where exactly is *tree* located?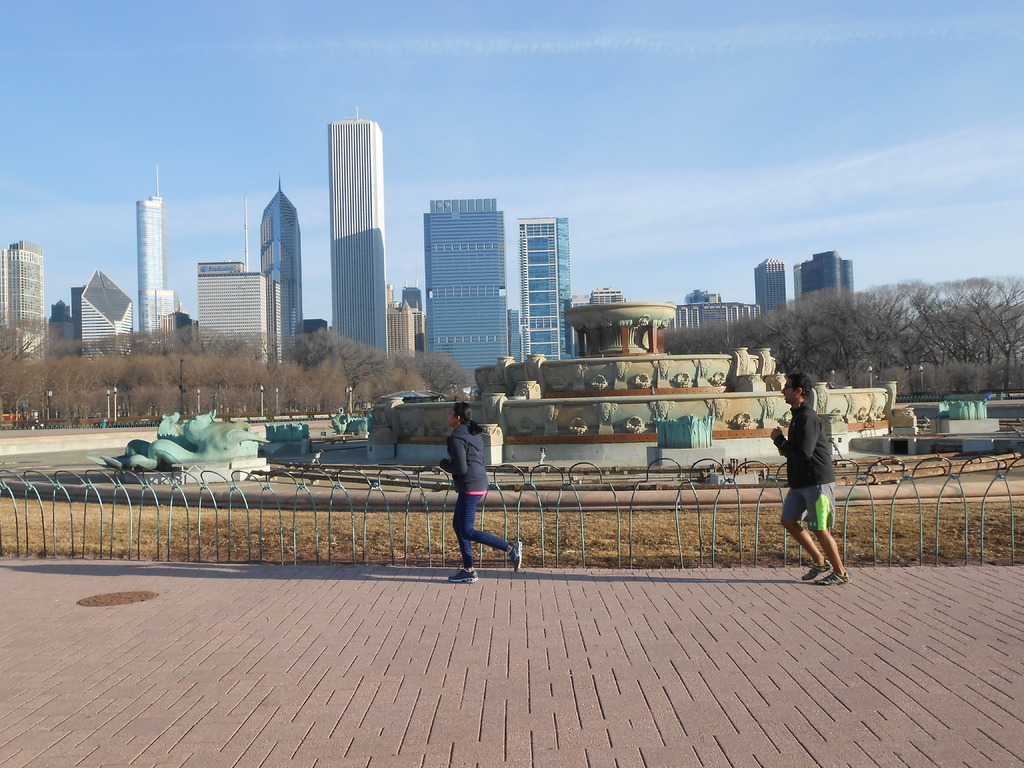
Its bounding box is 860,276,929,397.
